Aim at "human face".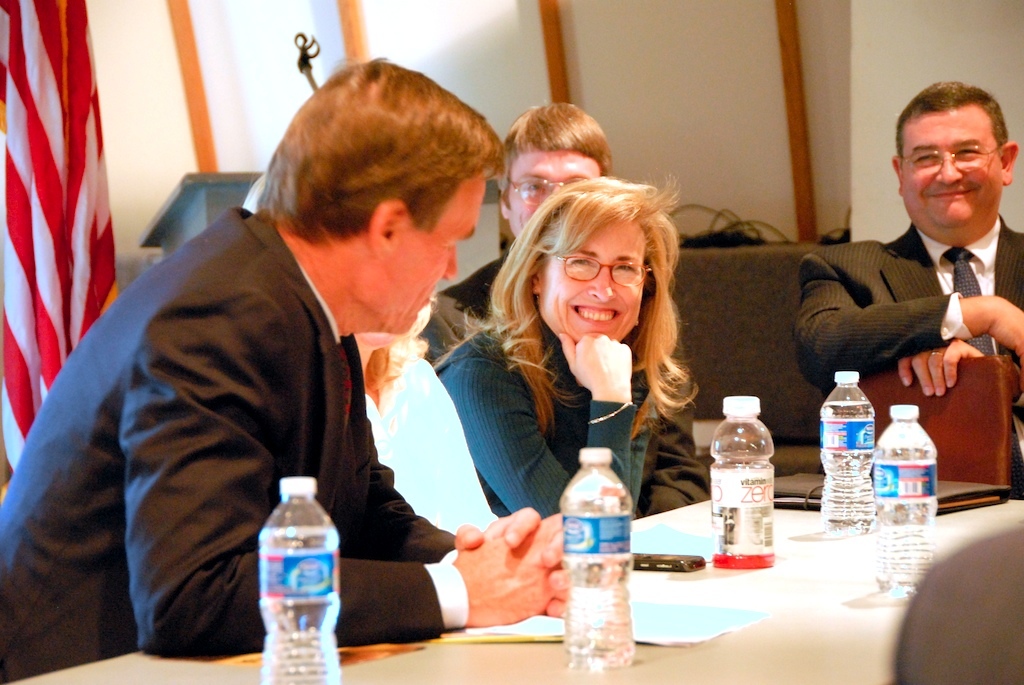
Aimed at (left=536, top=219, right=647, bottom=341).
